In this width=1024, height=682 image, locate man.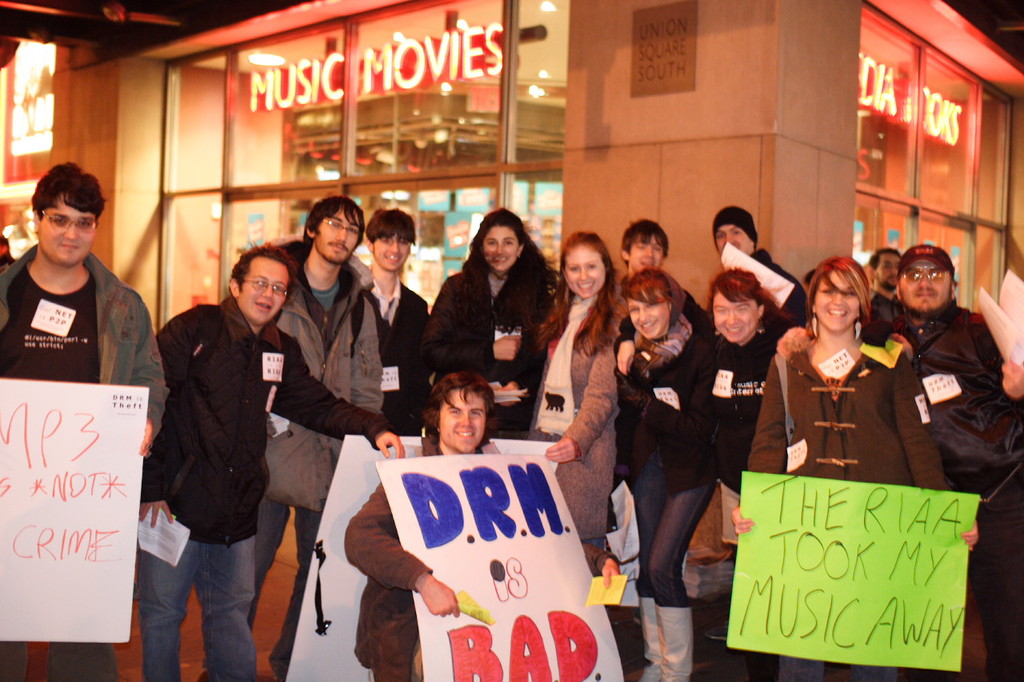
Bounding box: box(706, 209, 811, 335).
